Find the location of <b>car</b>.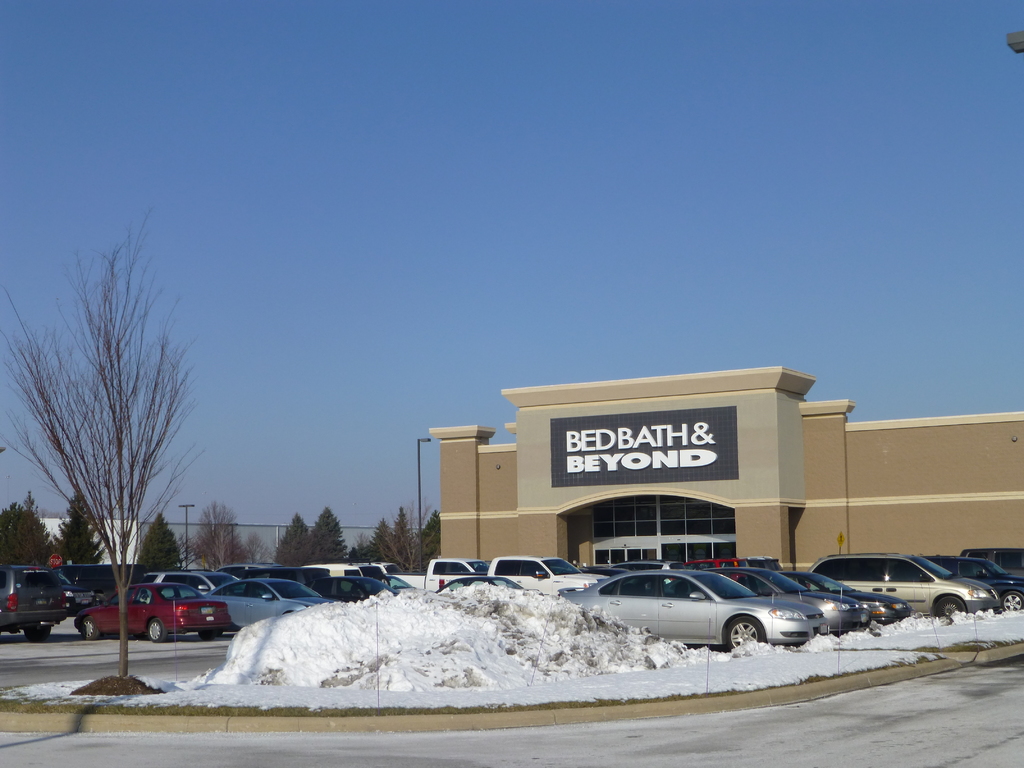
Location: rect(486, 554, 615, 604).
